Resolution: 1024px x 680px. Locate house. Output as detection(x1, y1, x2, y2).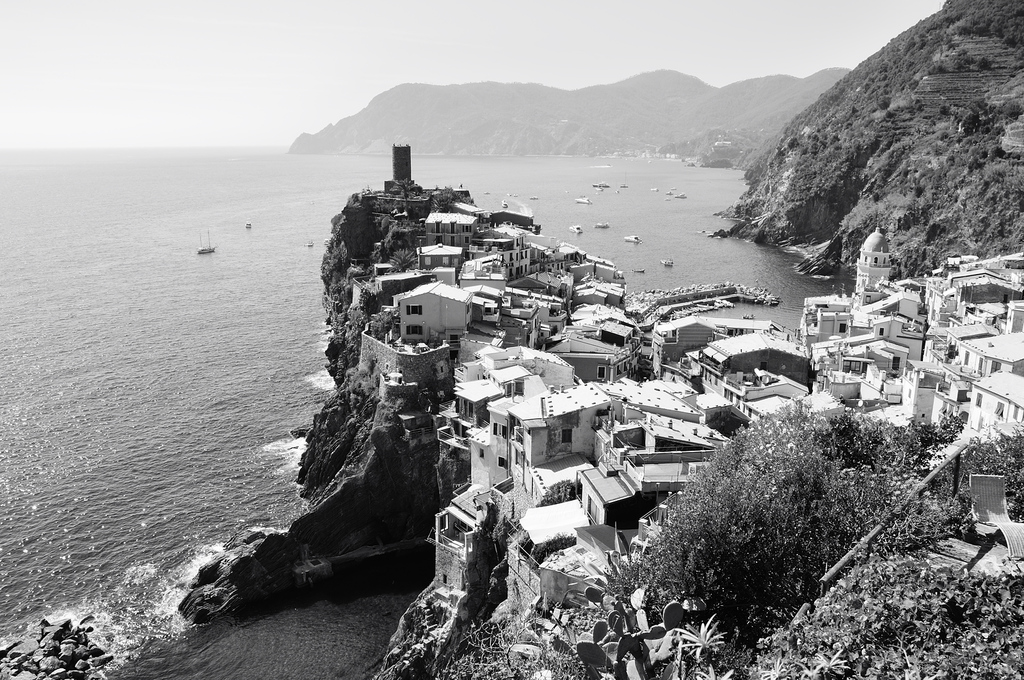
detection(459, 372, 496, 422).
